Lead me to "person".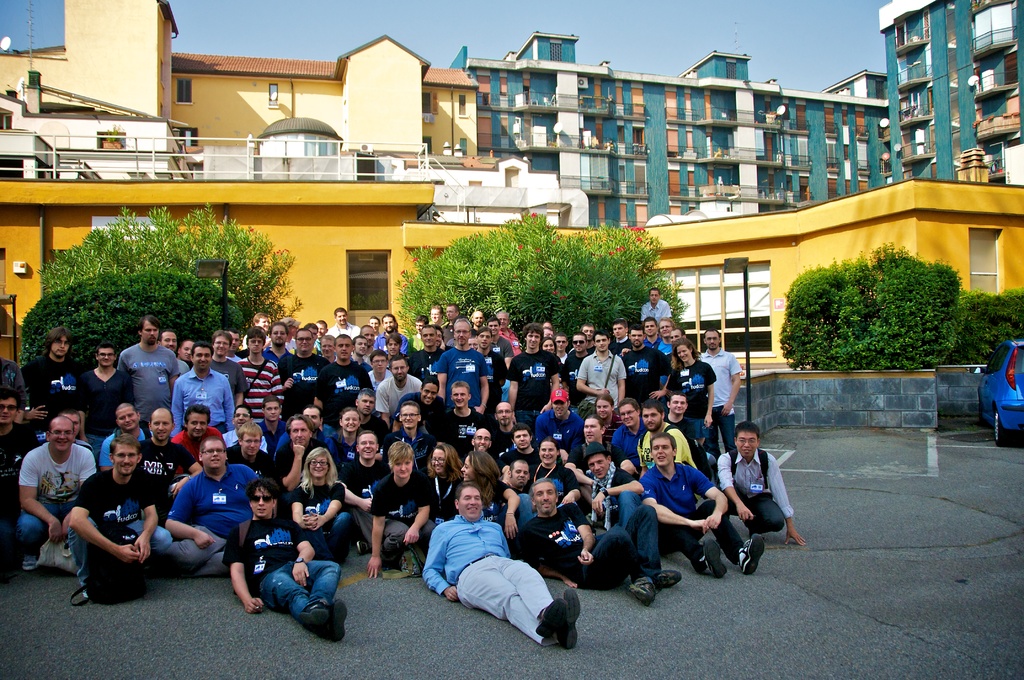
Lead to box(19, 415, 96, 570).
